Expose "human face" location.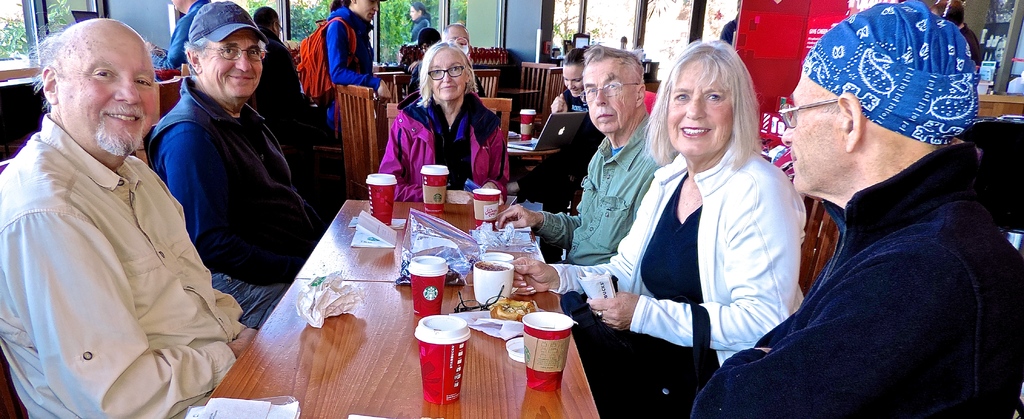
Exposed at box(427, 47, 469, 107).
